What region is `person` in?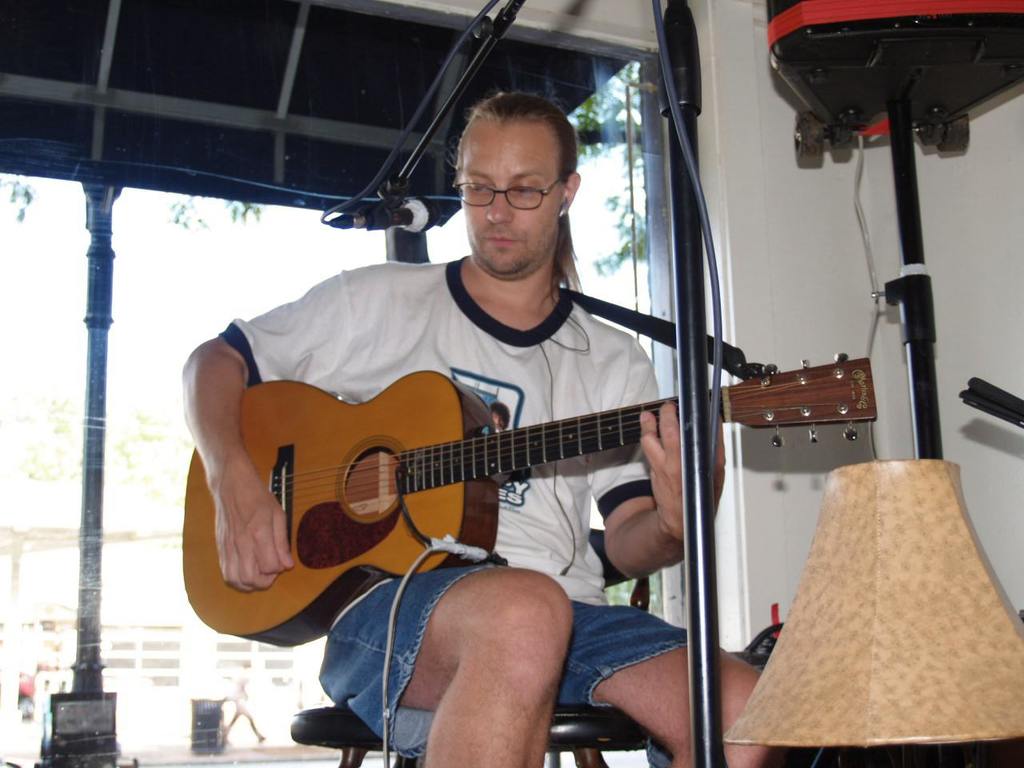
select_region(205, 122, 796, 734).
